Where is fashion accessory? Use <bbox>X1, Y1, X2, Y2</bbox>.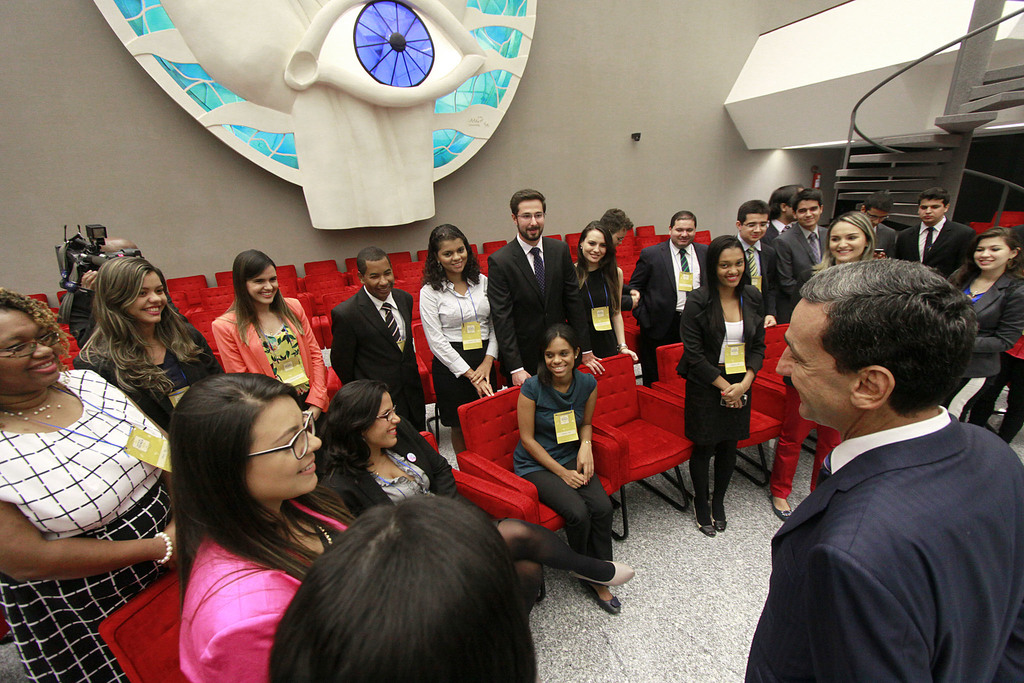
<bbox>579, 243, 584, 251</bbox>.
